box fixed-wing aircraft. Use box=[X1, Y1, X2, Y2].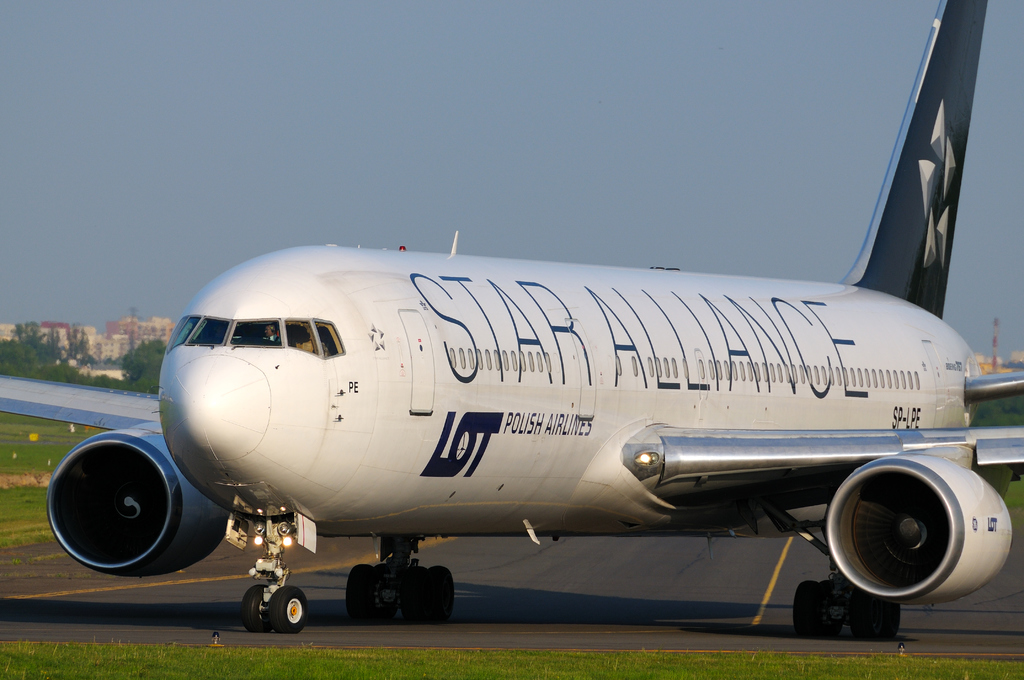
box=[0, 0, 1023, 638].
